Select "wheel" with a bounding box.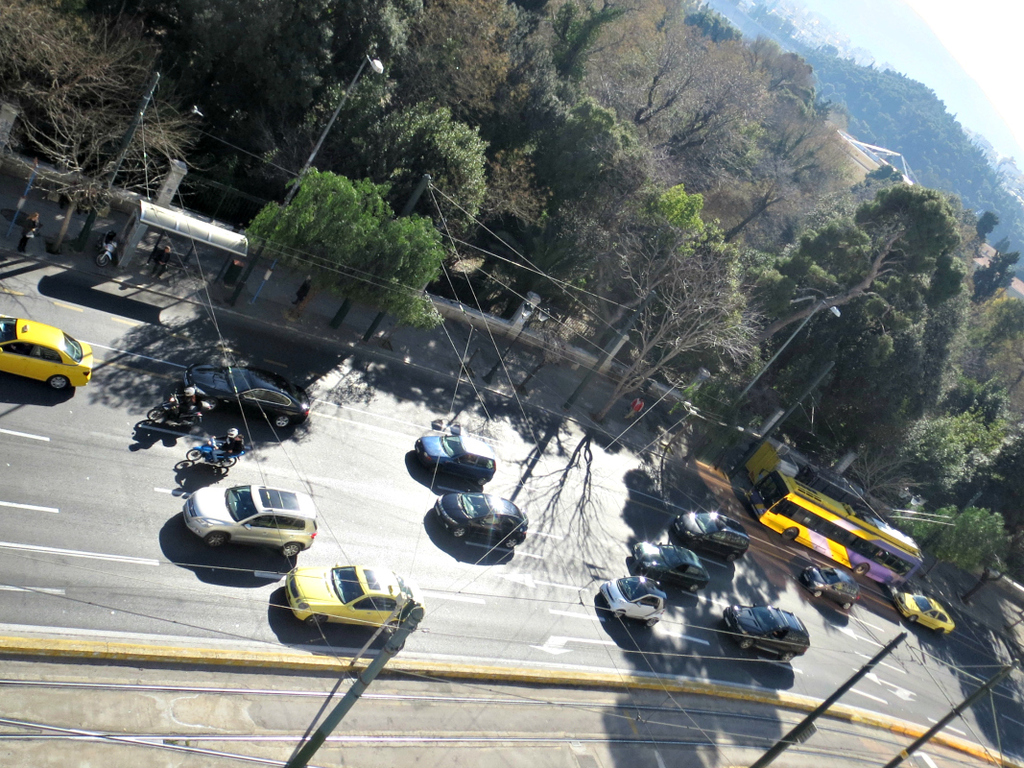
384/620/405/638.
